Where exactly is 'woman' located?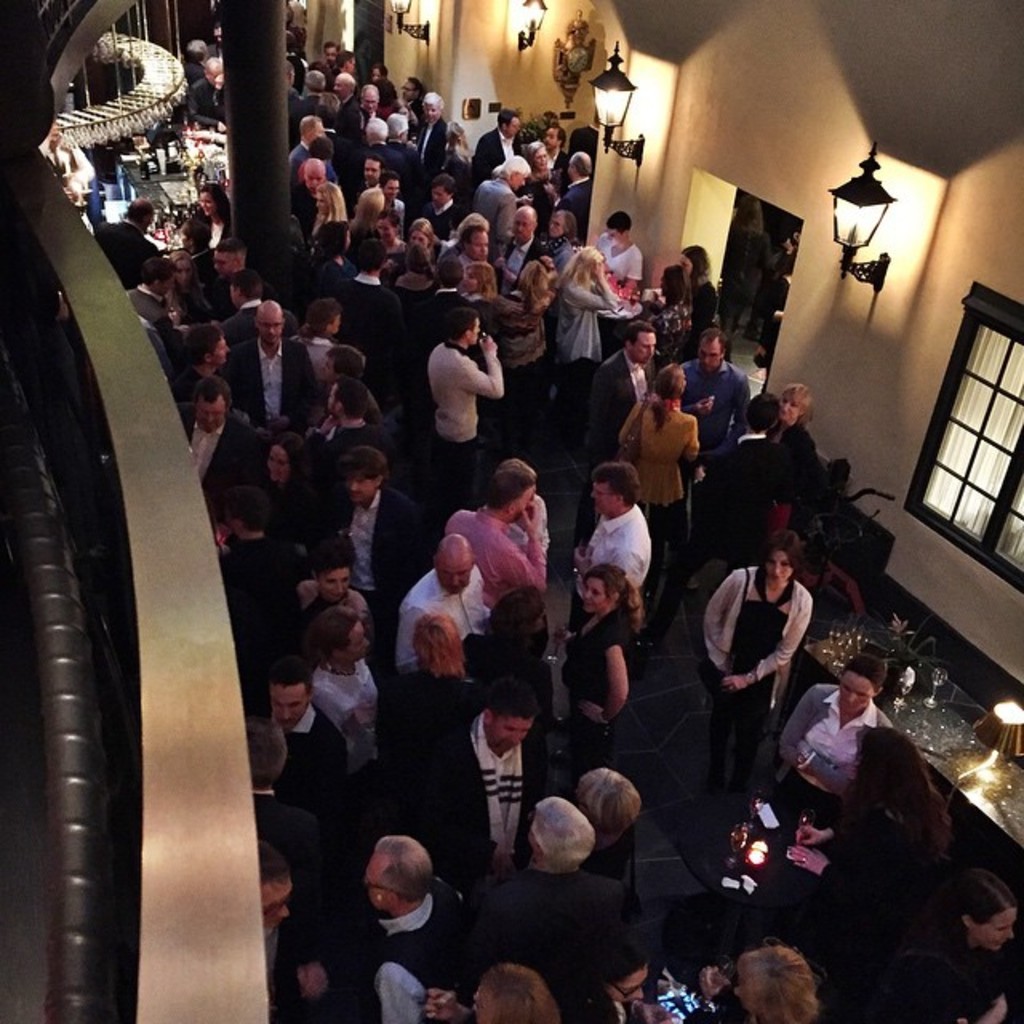
Its bounding box is <bbox>315, 605, 371, 752</bbox>.
